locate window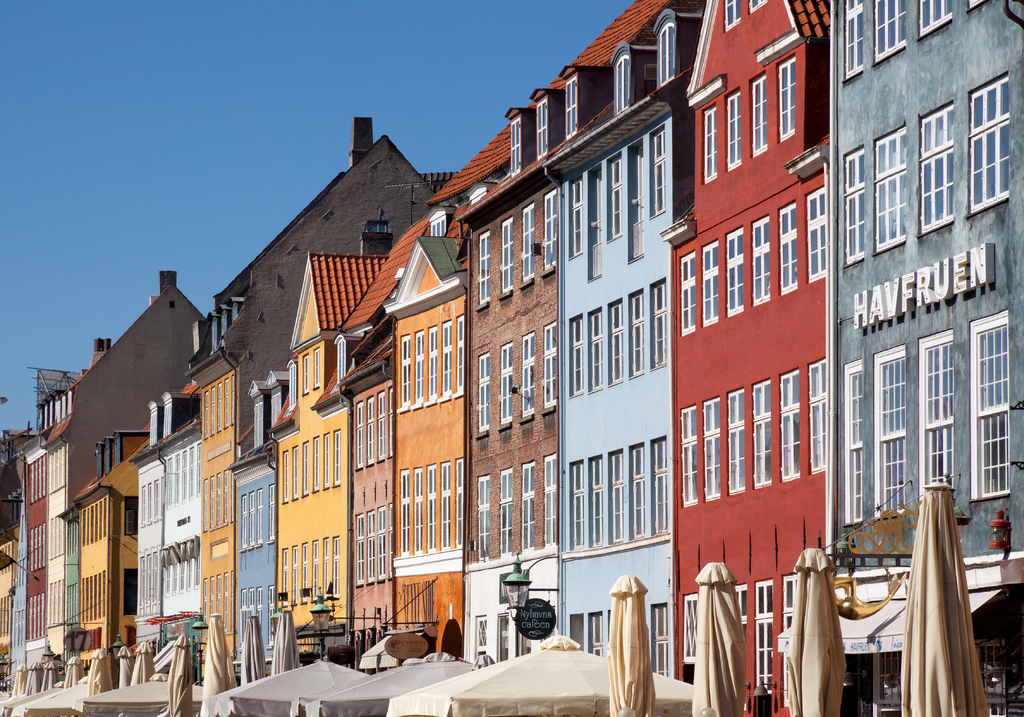
(left=334, top=338, right=348, bottom=382)
